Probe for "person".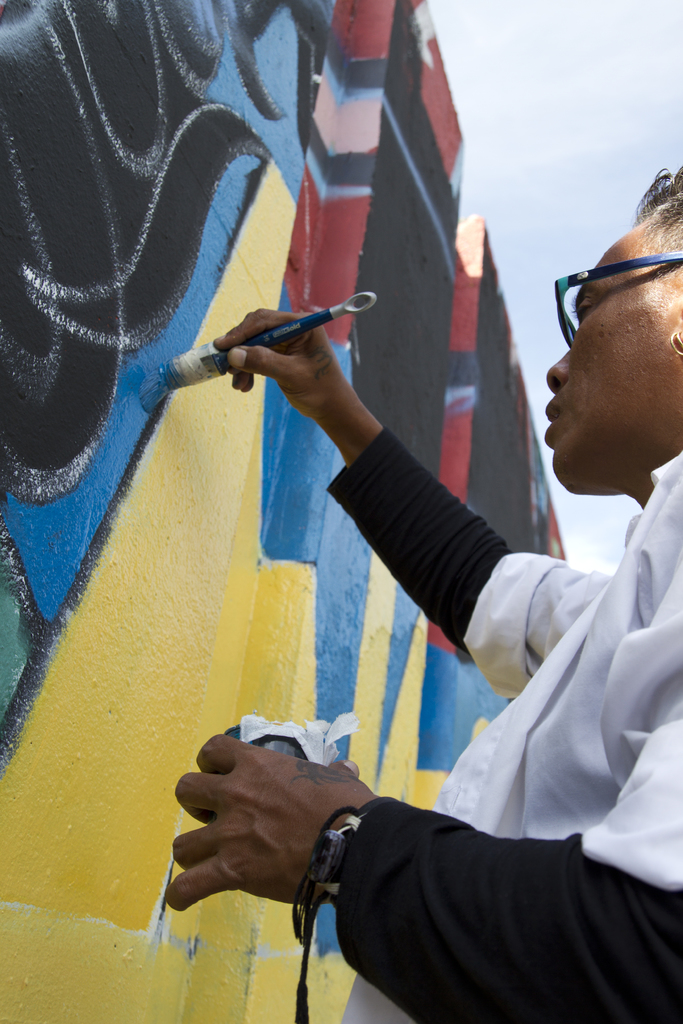
Probe result: <box>163,164,682,1023</box>.
